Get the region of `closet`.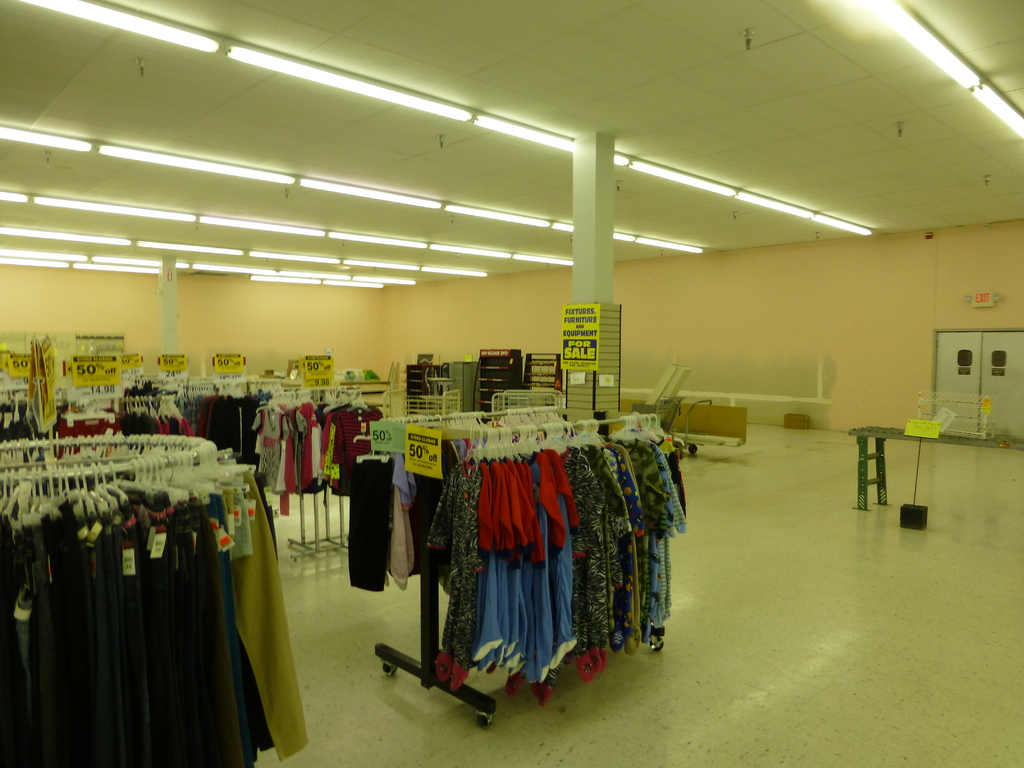
184,380,280,462.
